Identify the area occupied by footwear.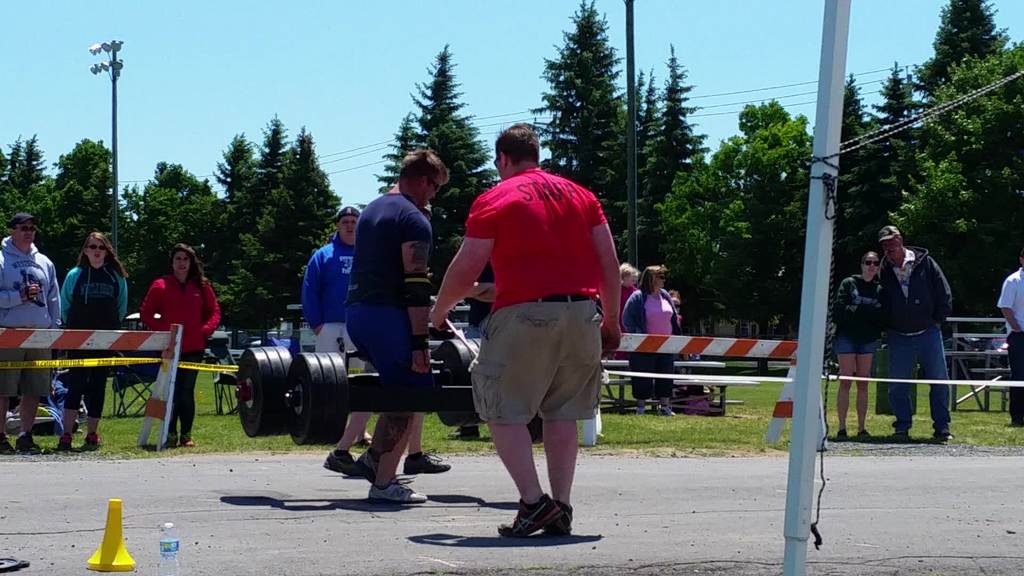
Area: {"left": 832, "top": 428, "right": 851, "bottom": 443}.
